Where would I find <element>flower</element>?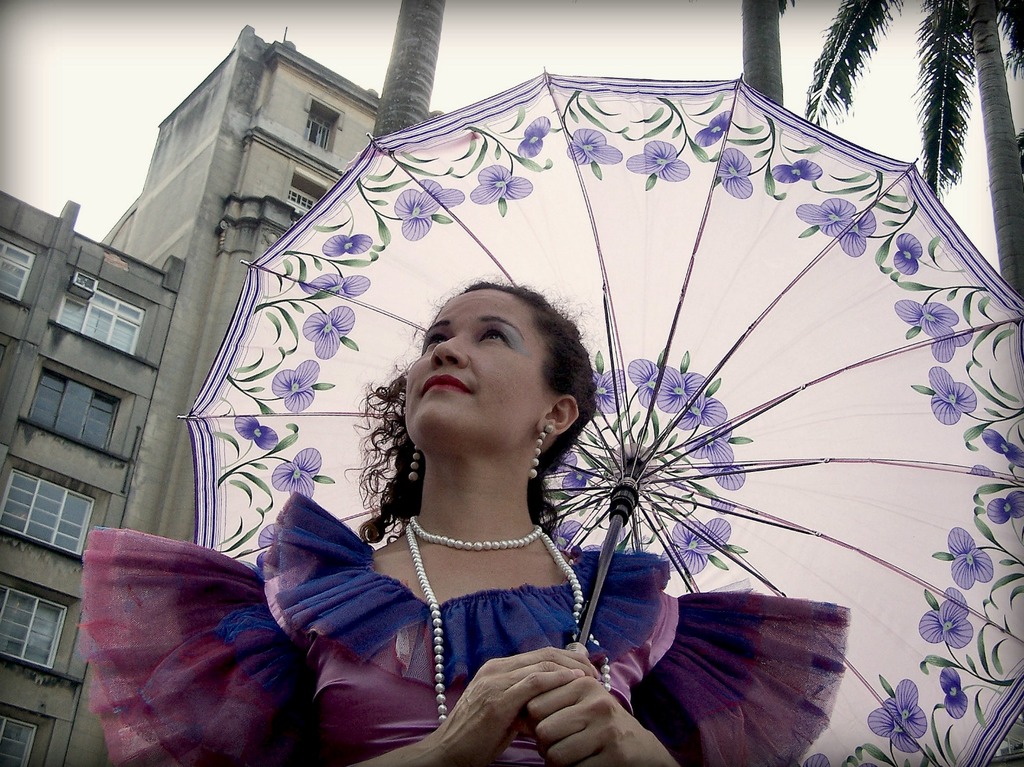
At <bbox>795, 196, 856, 235</bbox>.
